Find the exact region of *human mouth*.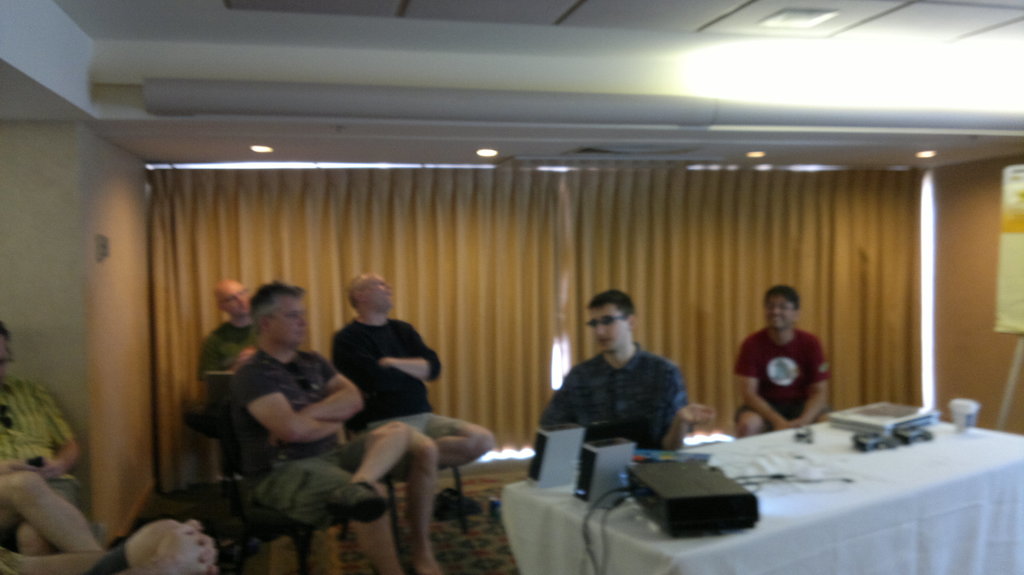
Exact region: x1=298 y1=331 x2=306 y2=337.
